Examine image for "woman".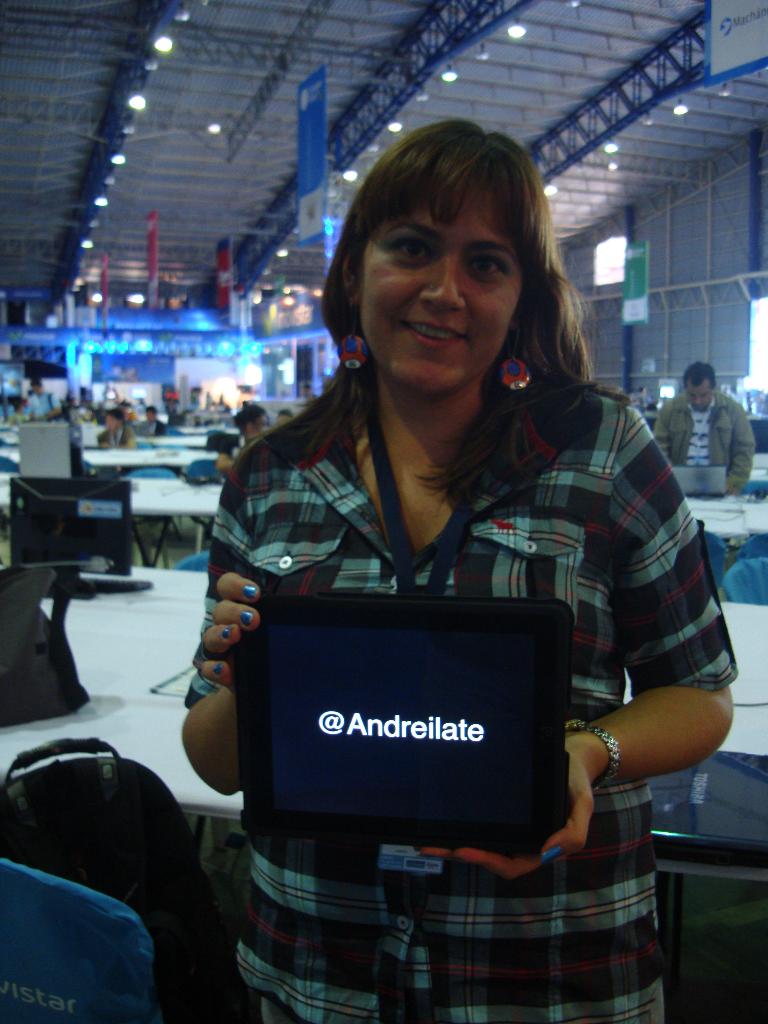
Examination result: (left=186, top=130, right=722, bottom=995).
